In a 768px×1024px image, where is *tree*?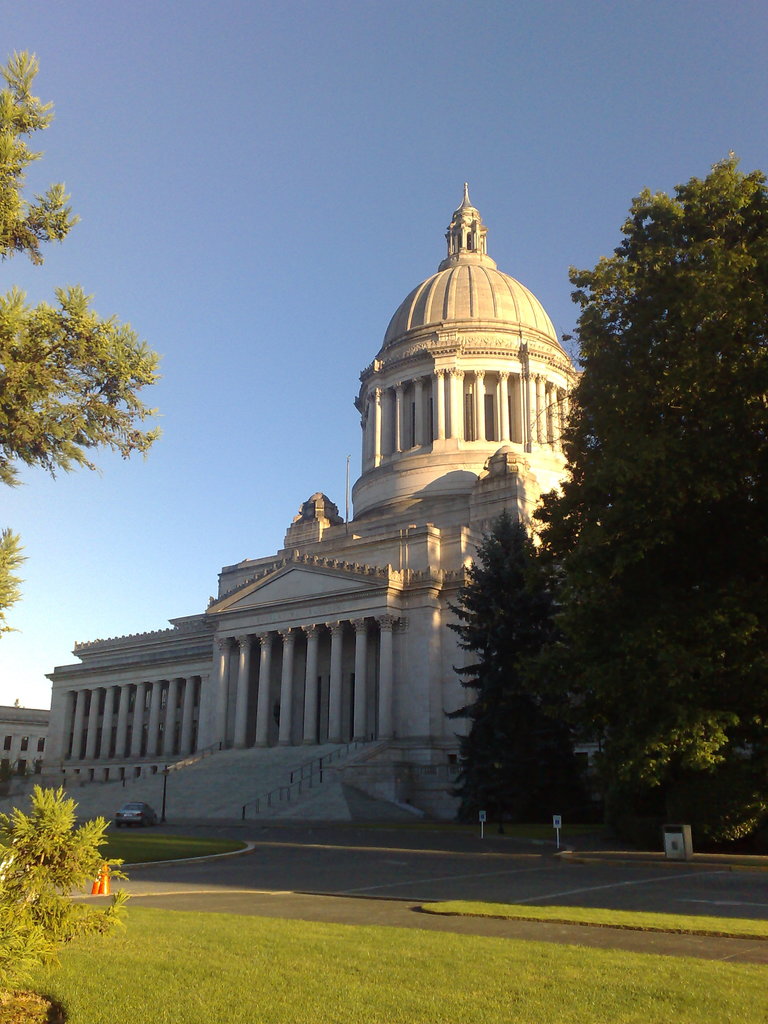
detection(0, 50, 166, 491).
